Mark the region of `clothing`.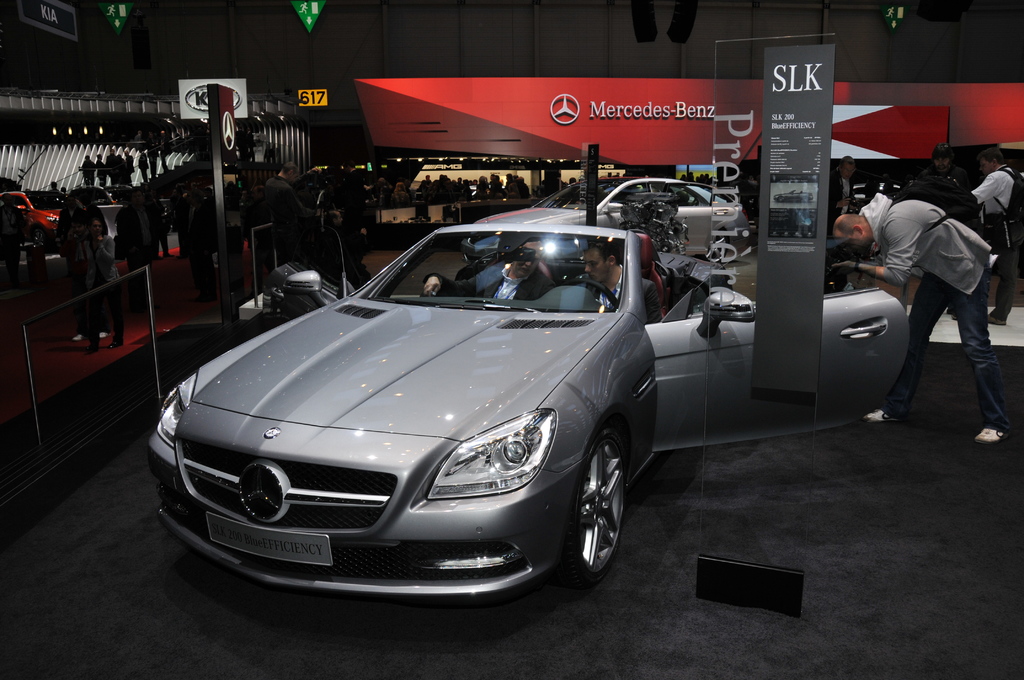
Region: 856, 188, 1018, 439.
